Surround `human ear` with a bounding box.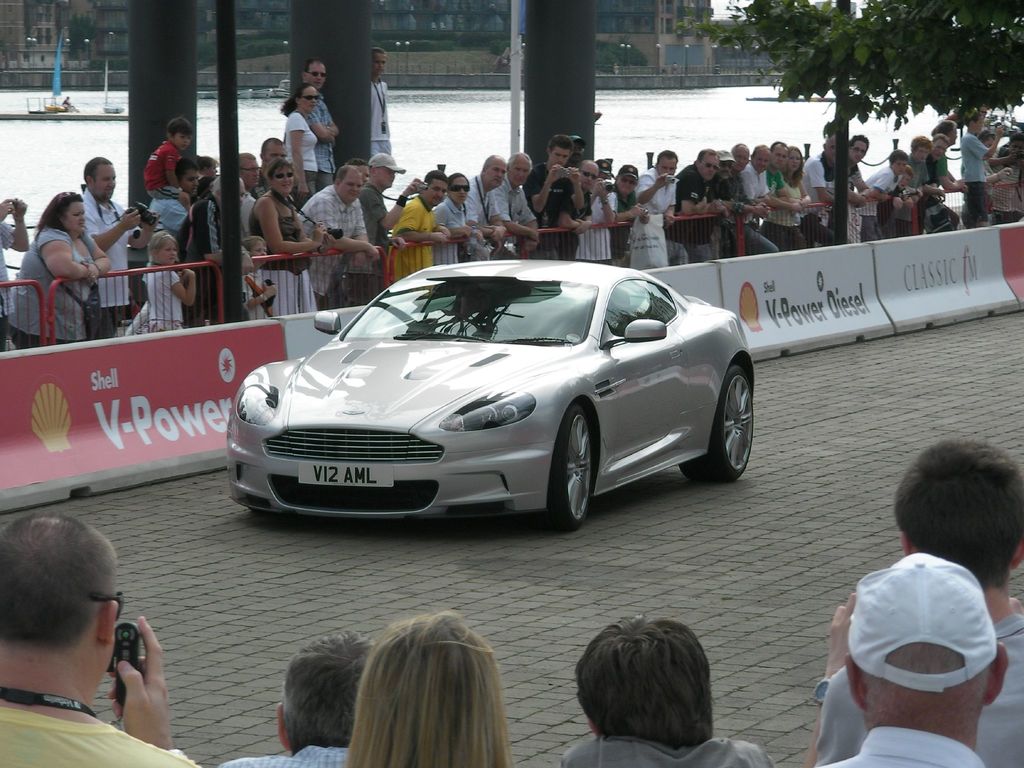
150:248:159:258.
